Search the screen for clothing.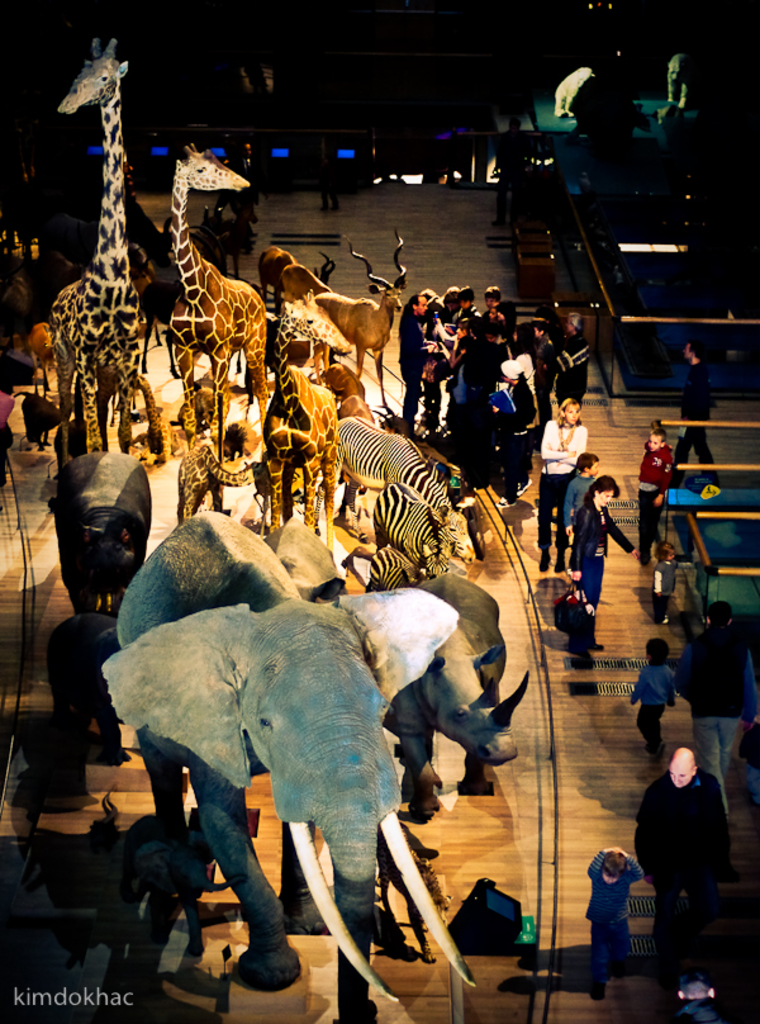
Found at x1=585 y1=847 x2=638 y2=981.
